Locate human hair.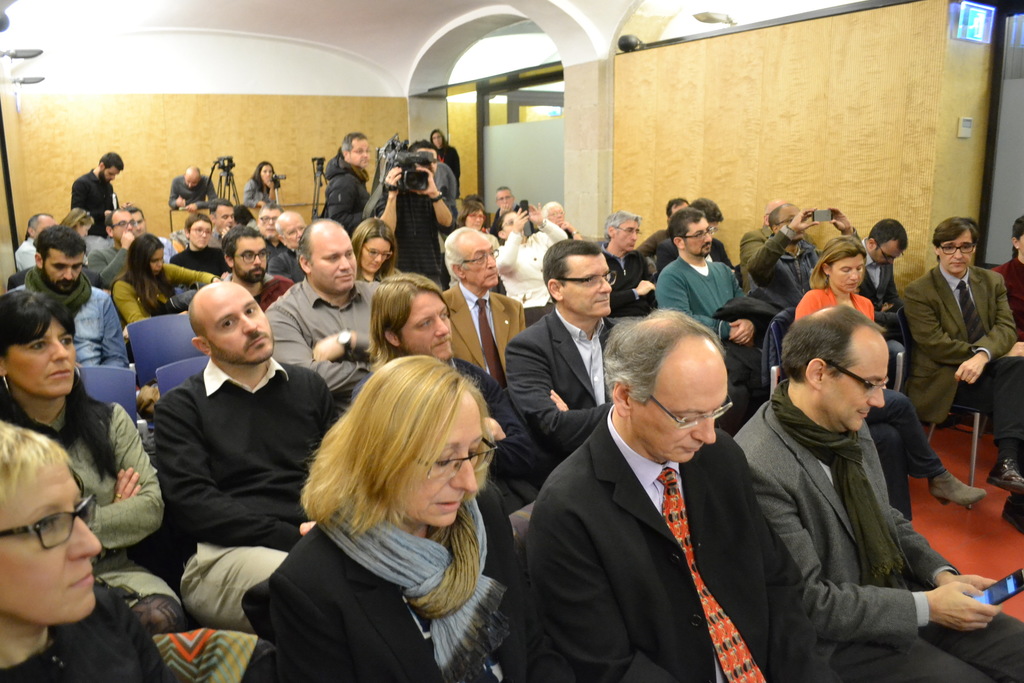
Bounding box: rect(807, 236, 868, 288).
